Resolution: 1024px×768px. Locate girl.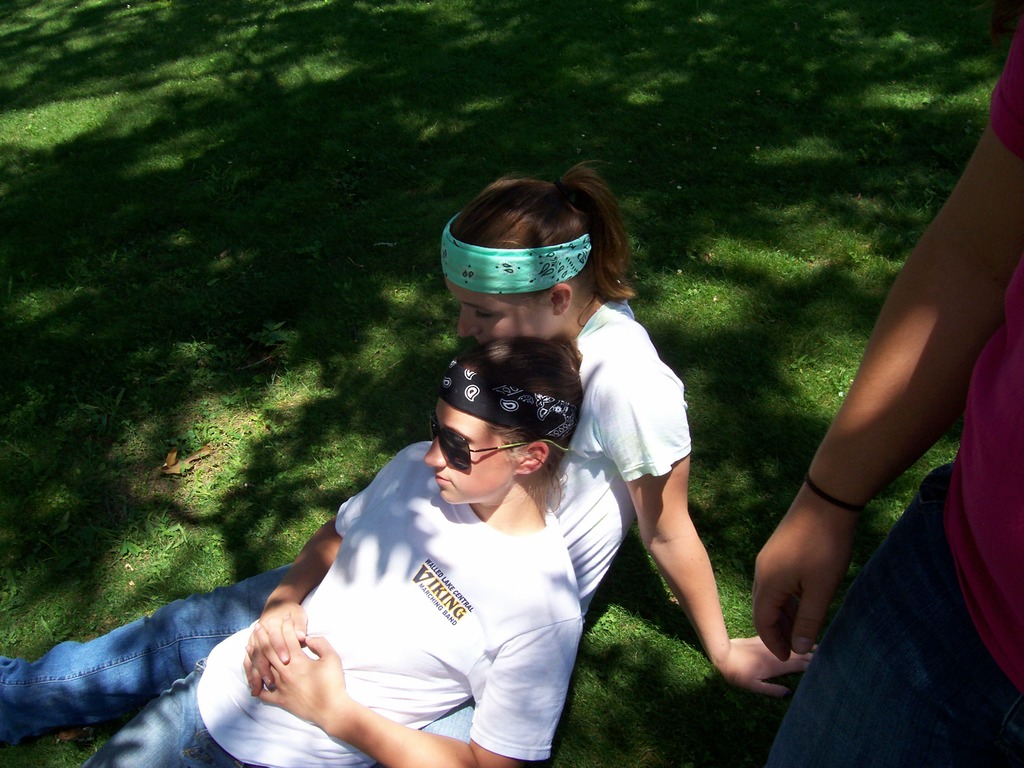
0,154,819,748.
